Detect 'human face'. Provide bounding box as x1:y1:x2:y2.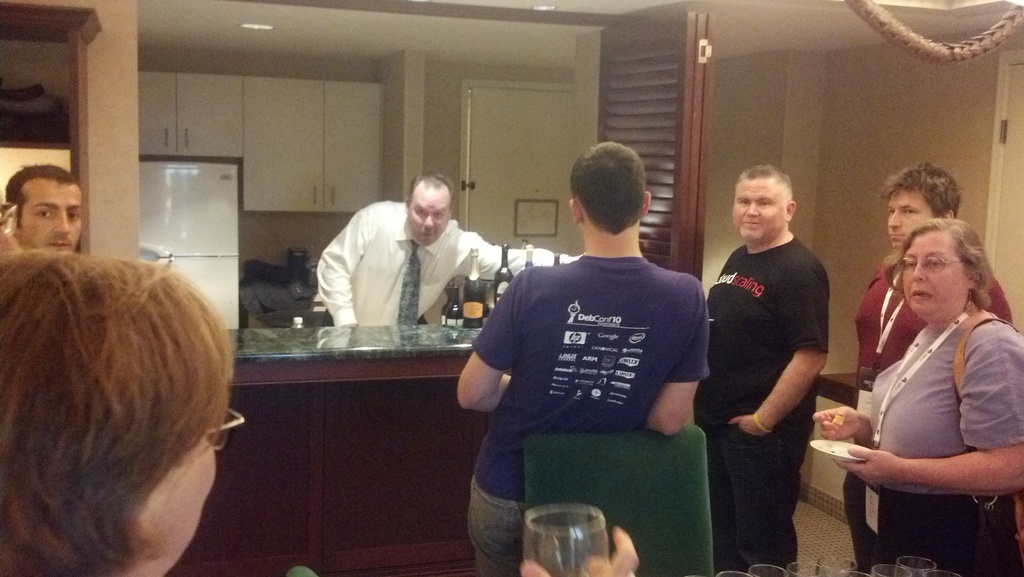
885:195:935:252.
